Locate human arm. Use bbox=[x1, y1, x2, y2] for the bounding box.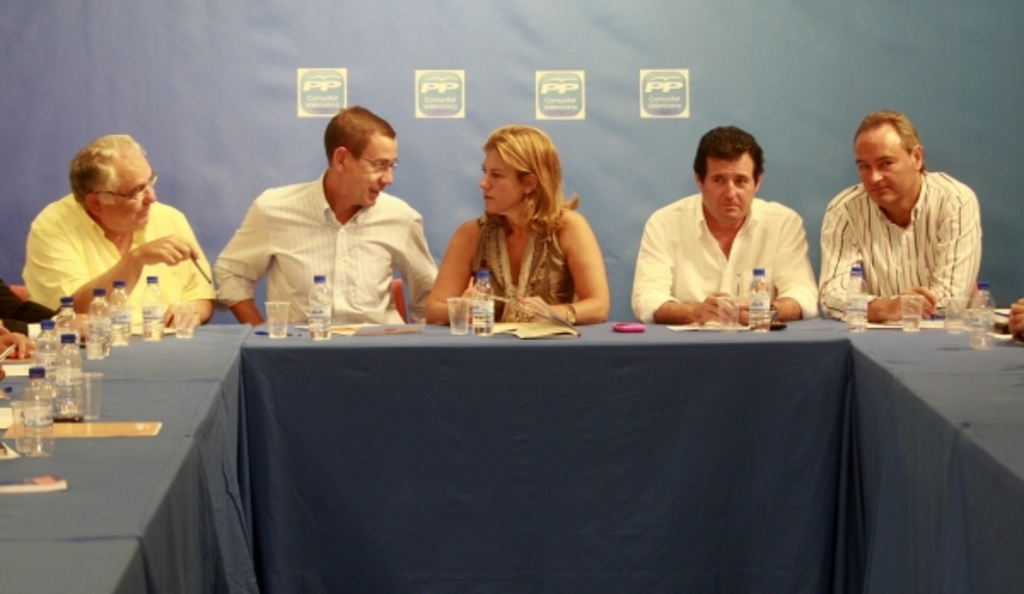
bbox=[0, 360, 5, 386].
